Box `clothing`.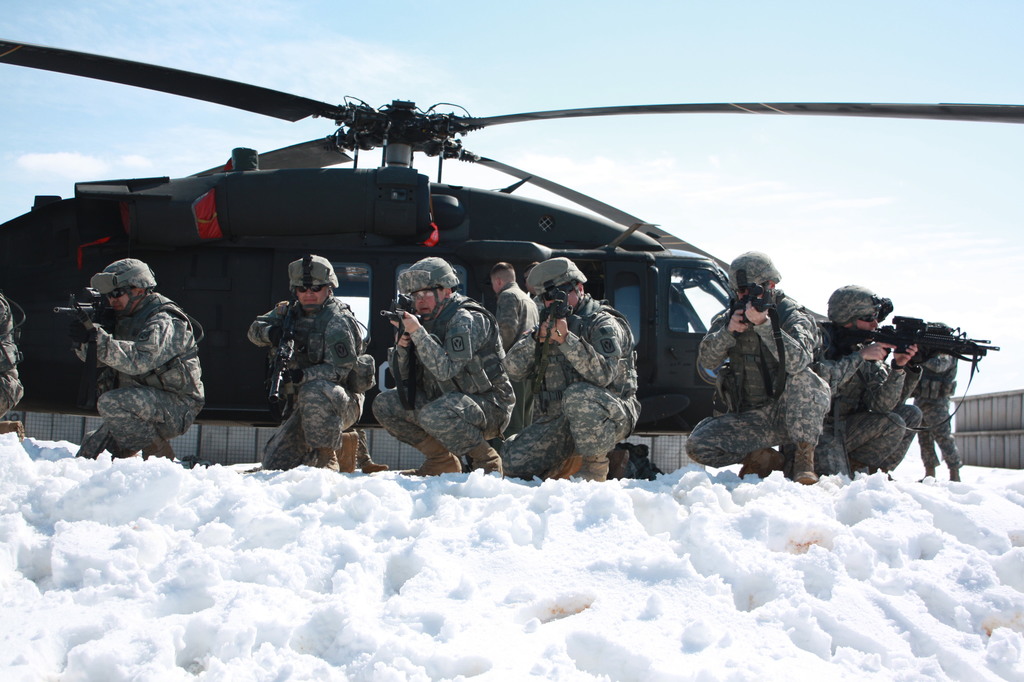
BBox(370, 286, 514, 460).
